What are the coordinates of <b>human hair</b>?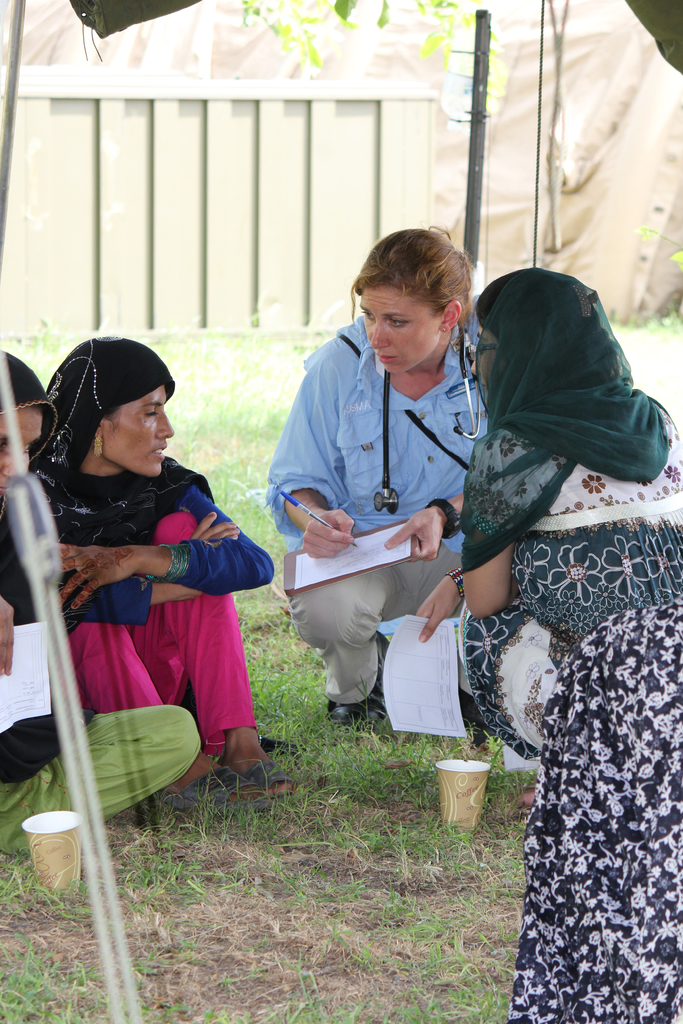
region(99, 404, 124, 441).
